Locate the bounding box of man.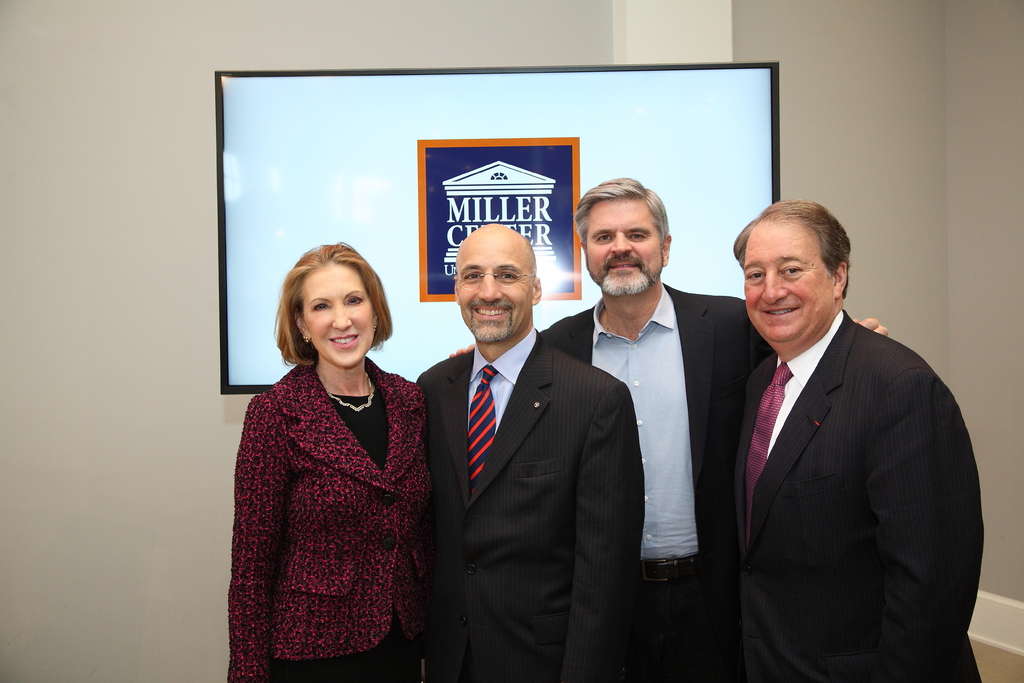
Bounding box: bbox=(540, 181, 882, 673).
